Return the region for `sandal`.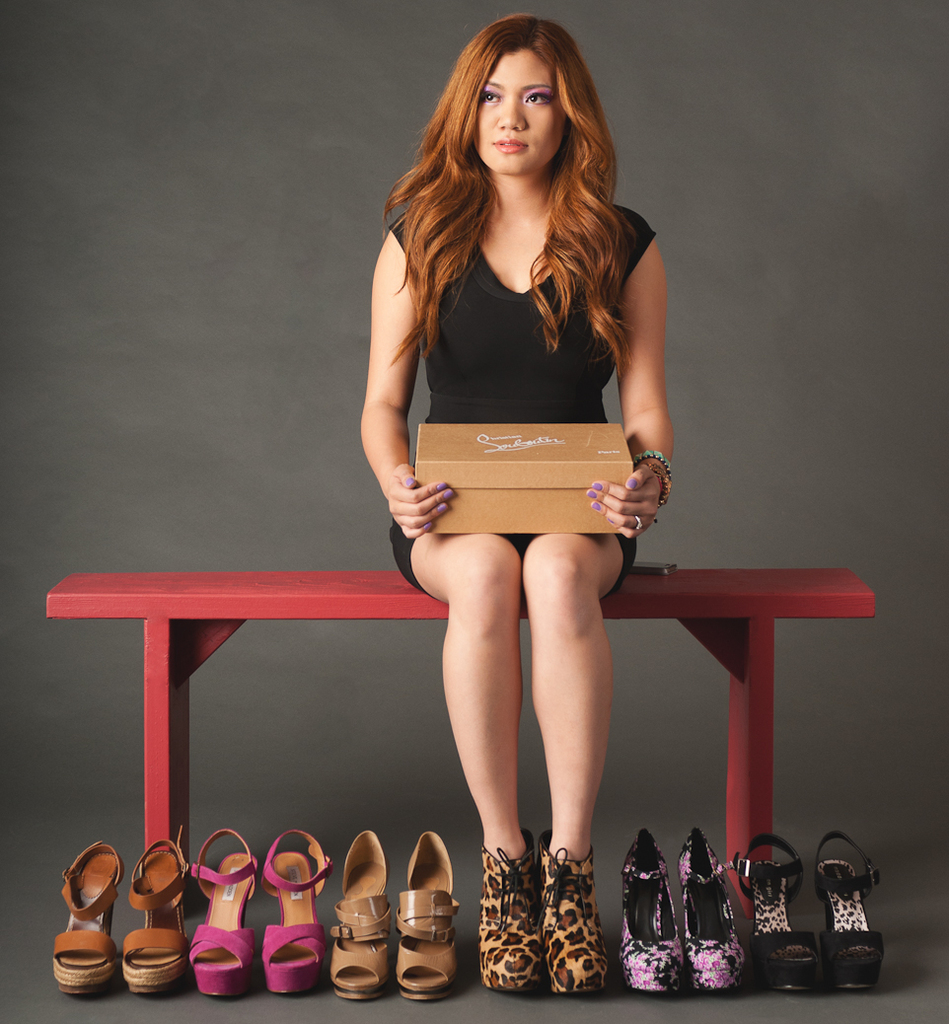
bbox=[400, 826, 462, 990].
